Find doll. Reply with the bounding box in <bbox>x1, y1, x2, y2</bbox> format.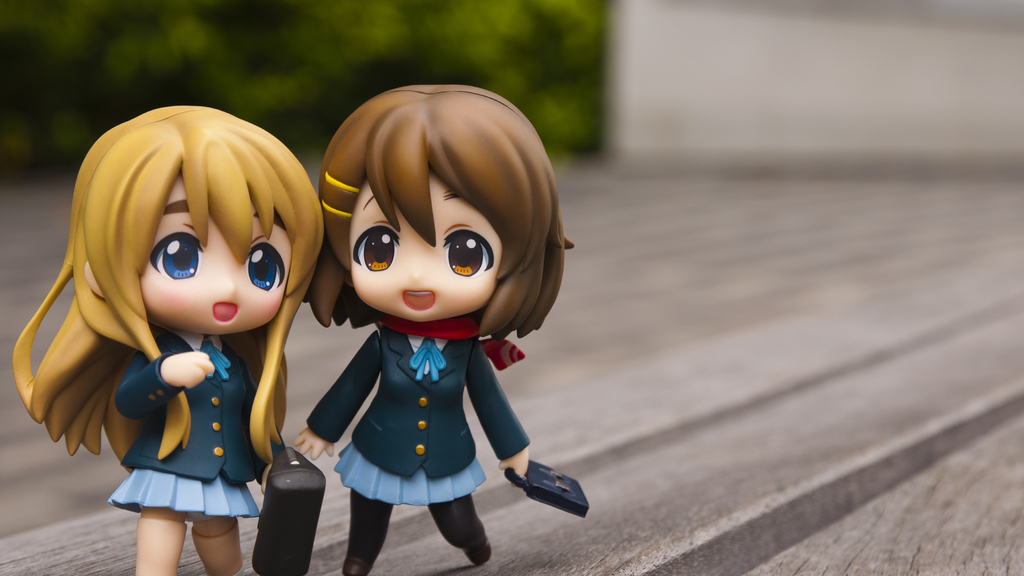
<bbox>295, 91, 577, 575</bbox>.
